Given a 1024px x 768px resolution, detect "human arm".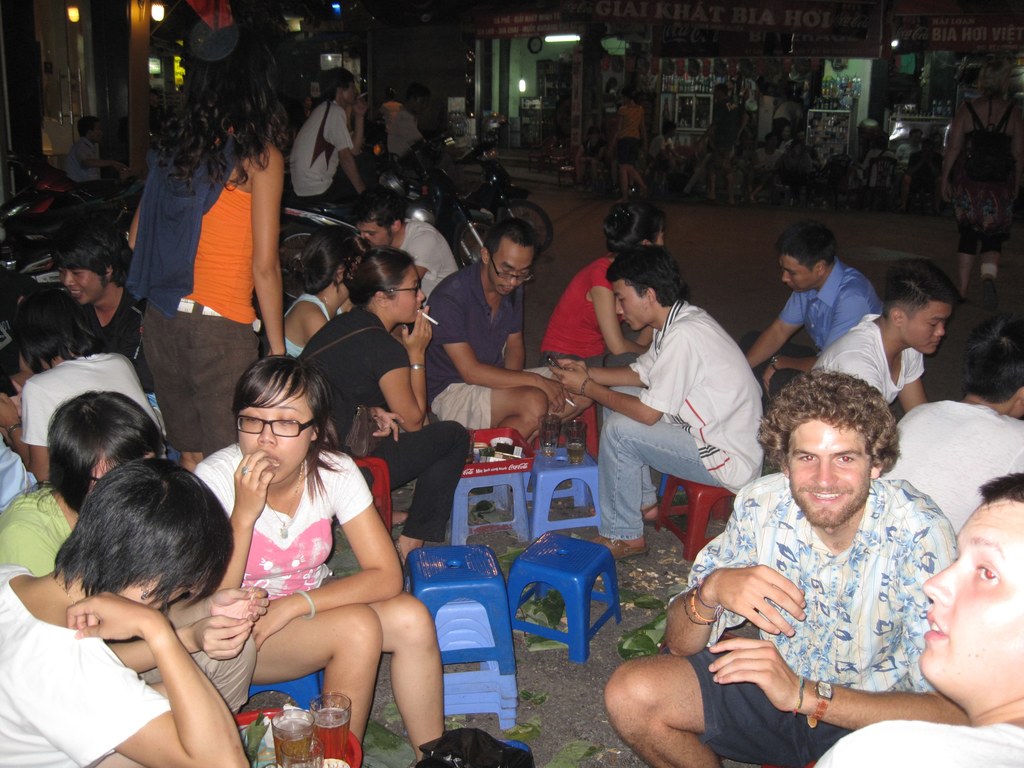
l=895, t=352, r=928, b=412.
